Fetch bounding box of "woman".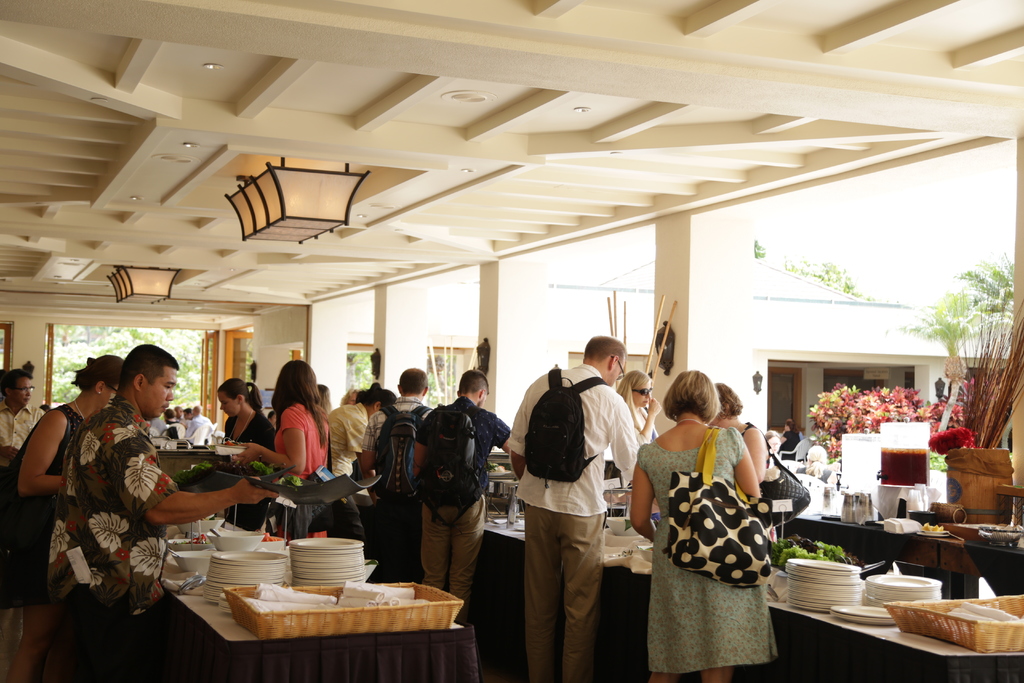
Bbox: BBox(237, 358, 330, 483).
